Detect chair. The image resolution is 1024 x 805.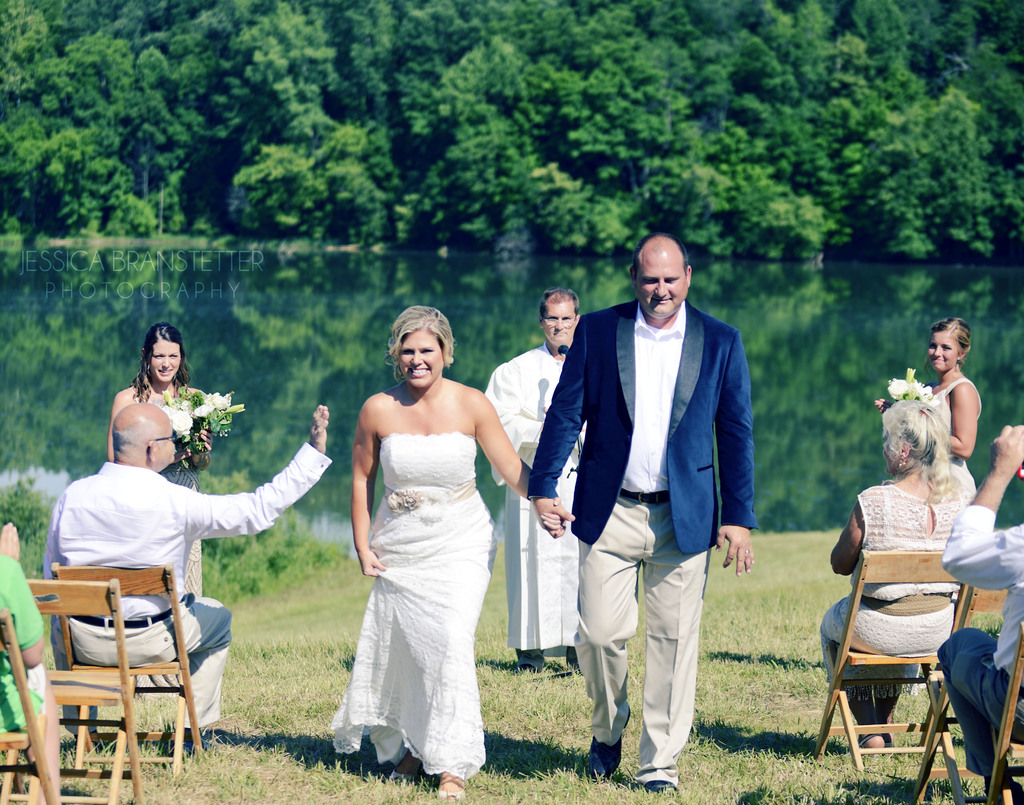
22 571 159 804.
